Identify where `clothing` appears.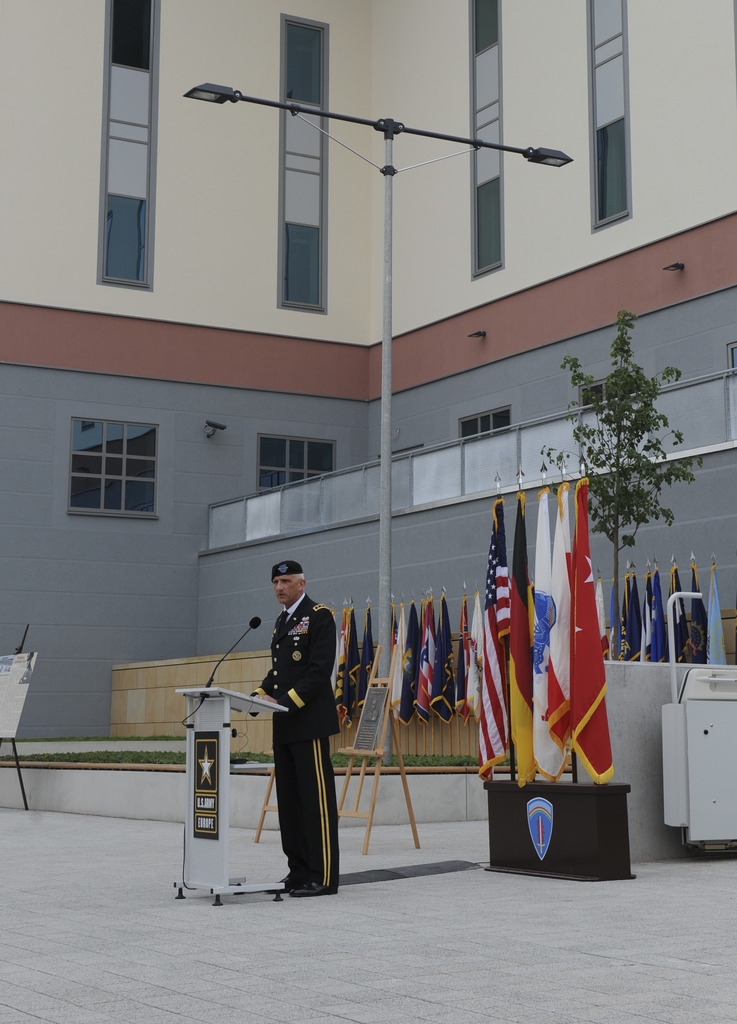
Appears at (252,595,336,735).
